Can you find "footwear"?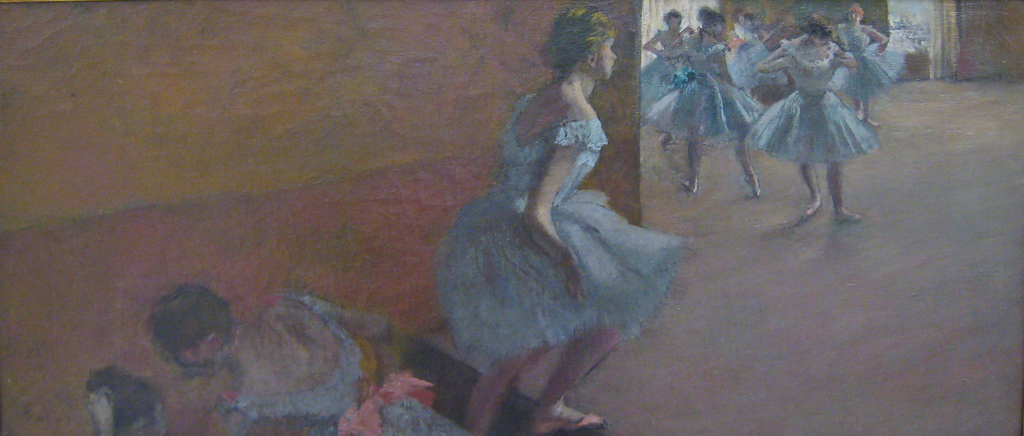
Yes, bounding box: (746, 176, 763, 199).
